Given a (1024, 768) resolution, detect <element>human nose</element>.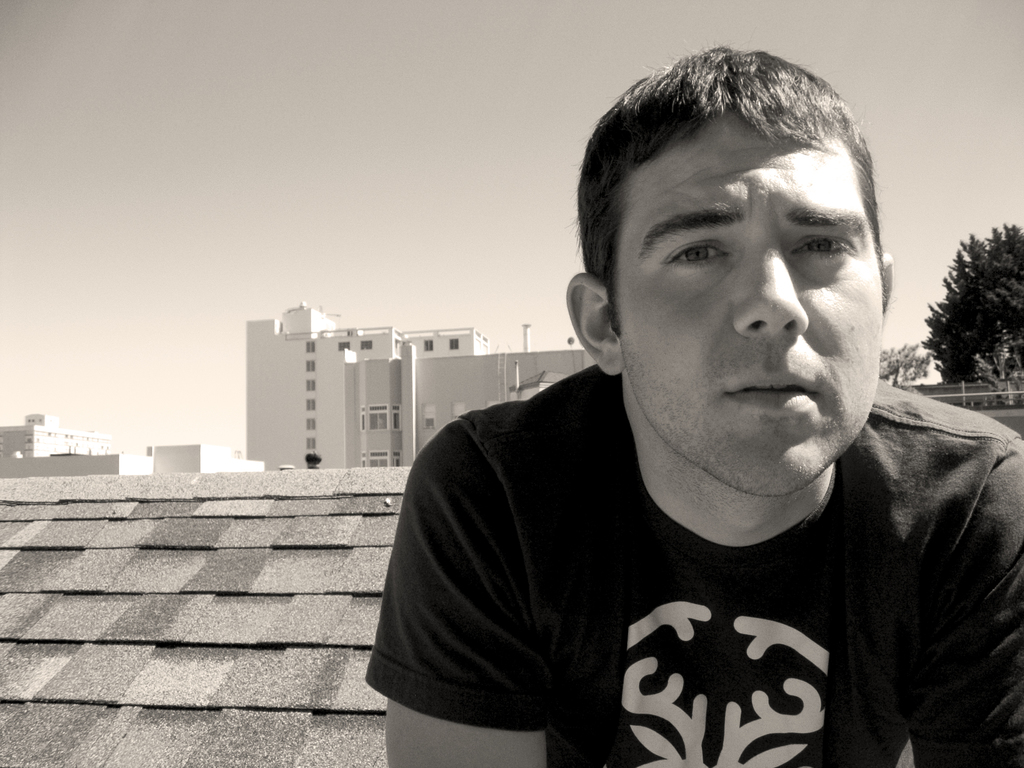
Rect(730, 229, 808, 328).
